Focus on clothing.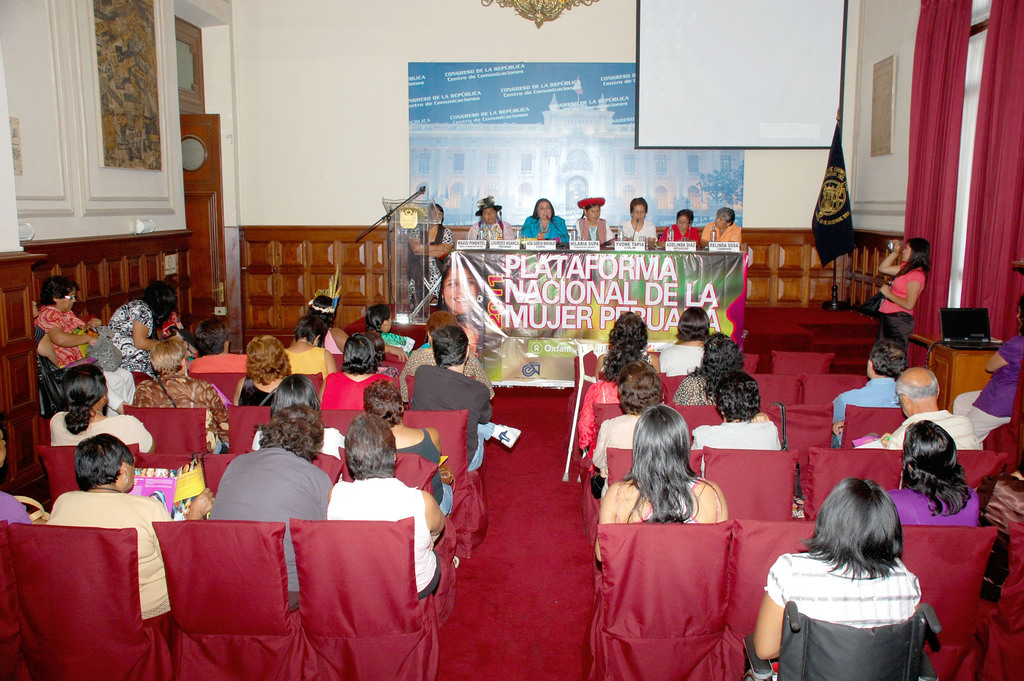
Focused at {"left": 655, "top": 222, "right": 700, "bottom": 245}.
